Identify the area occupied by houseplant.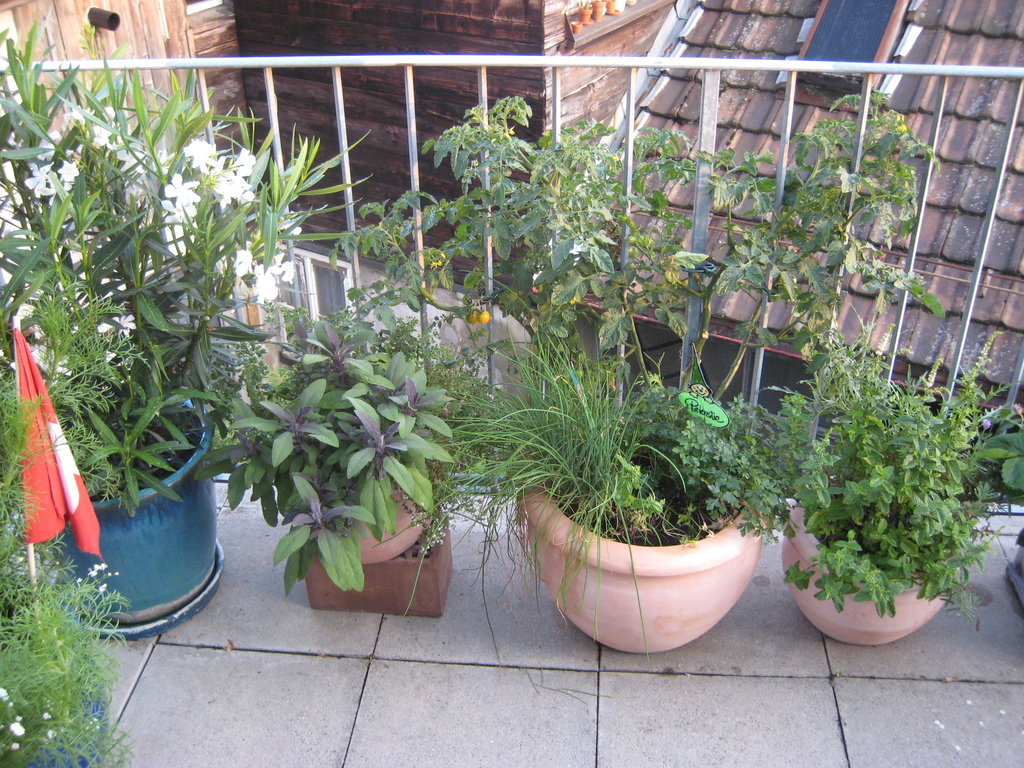
Area: [left=0, top=486, right=134, bottom=767].
